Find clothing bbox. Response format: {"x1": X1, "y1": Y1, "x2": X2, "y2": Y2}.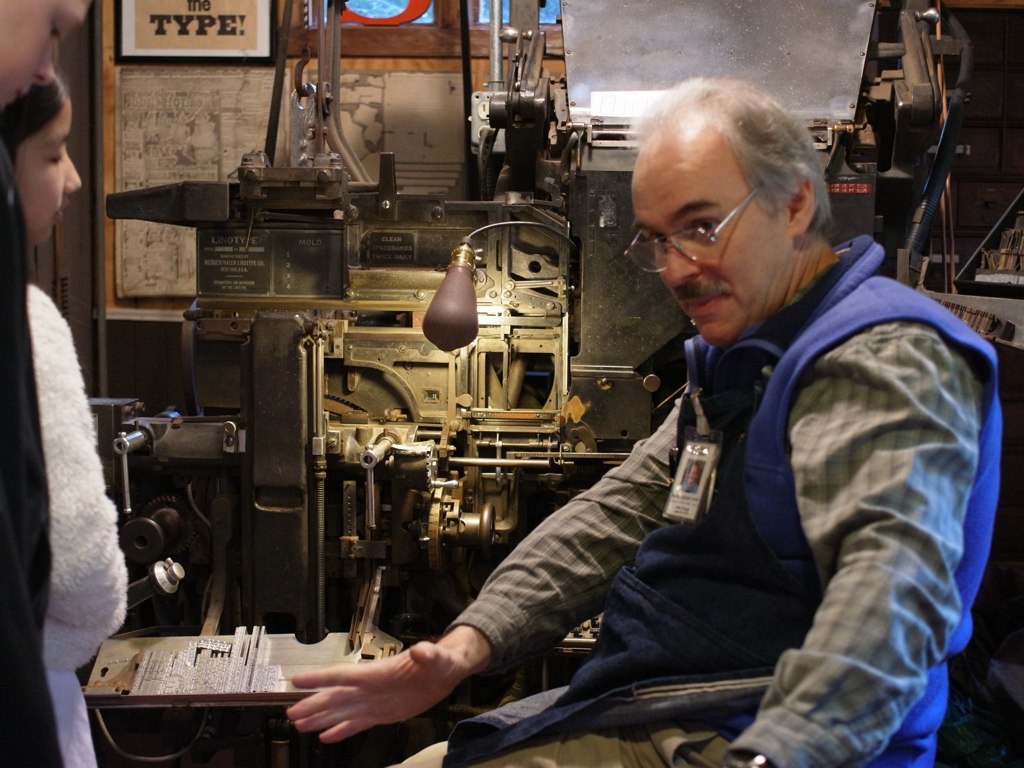
{"x1": 28, "y1": 284, "x2": 125, "y2": 767}.
